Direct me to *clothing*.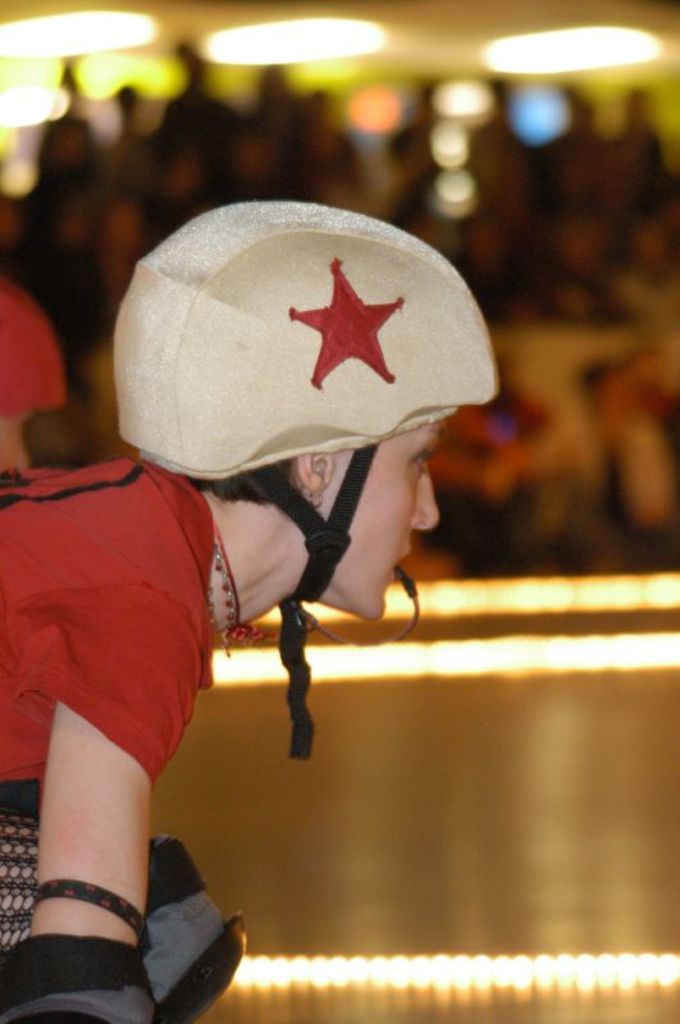
Direction: x1=0, y1=458, x2=222, y2=817.
